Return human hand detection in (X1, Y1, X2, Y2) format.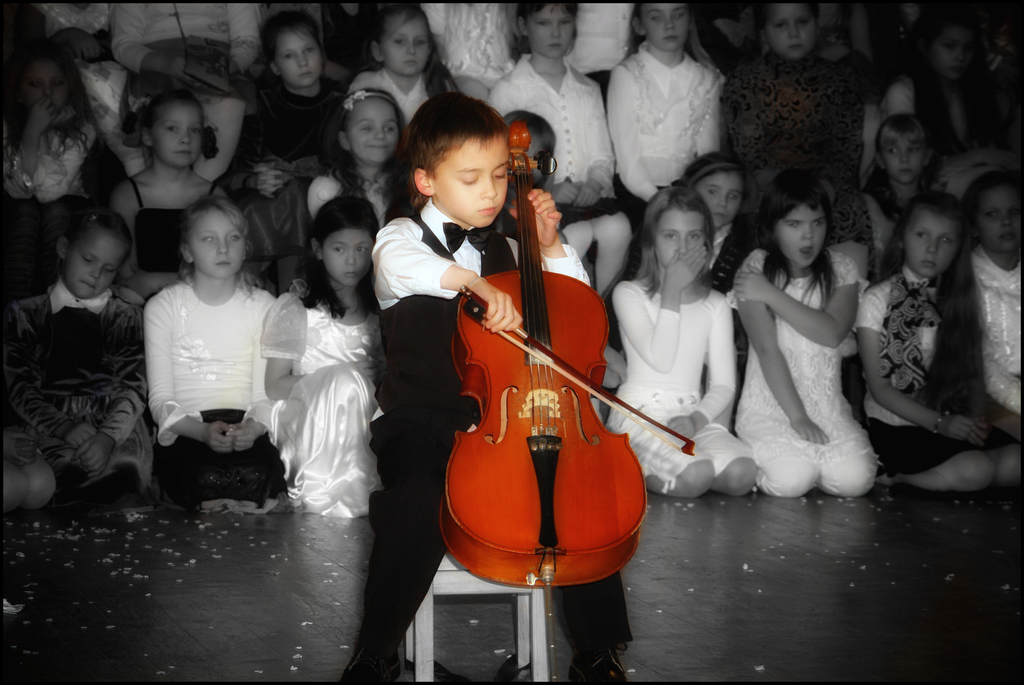
(665, 415, 695, 441).
